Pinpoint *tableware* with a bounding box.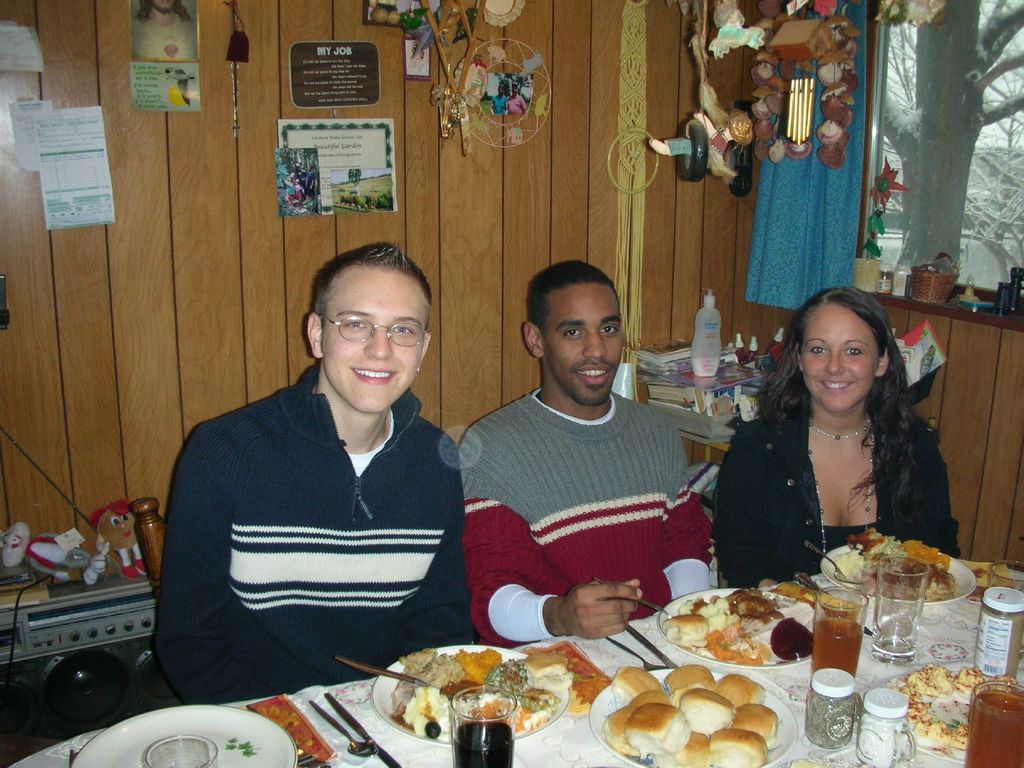
794:664:863:754.
